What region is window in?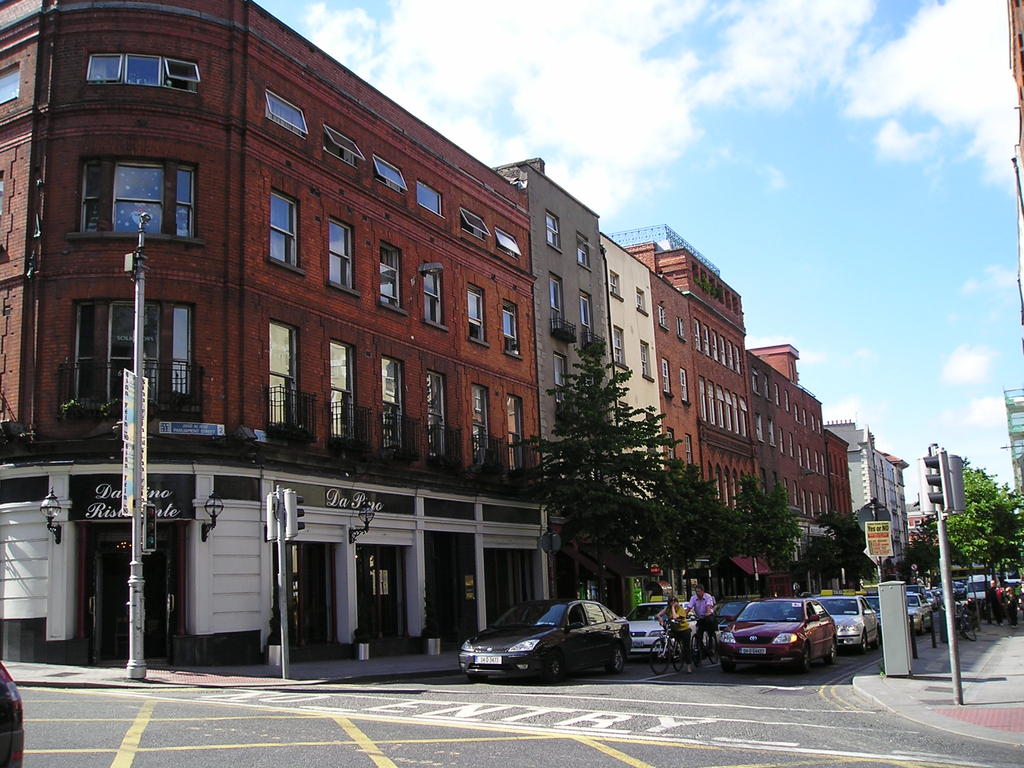
(324,120,362,168).
